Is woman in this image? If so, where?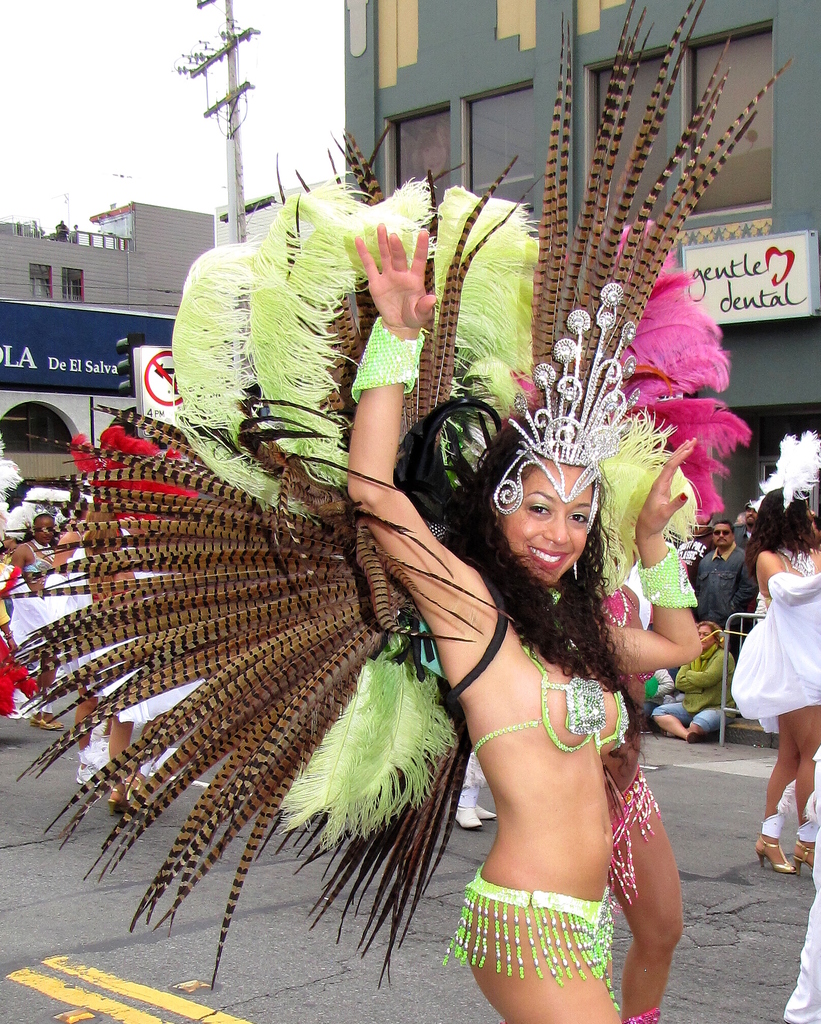
Yes, at <region>174, 174, 612, 996</region>.
